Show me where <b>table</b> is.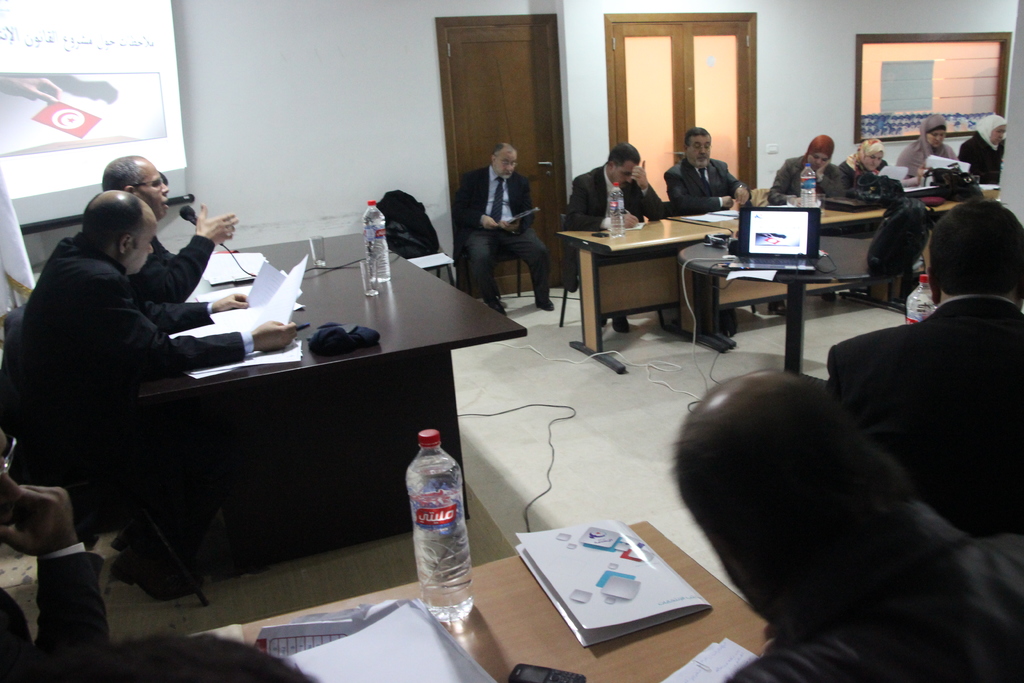
<b>table</b> is at (x1=676, y1=193, x2=884, y2=300).
